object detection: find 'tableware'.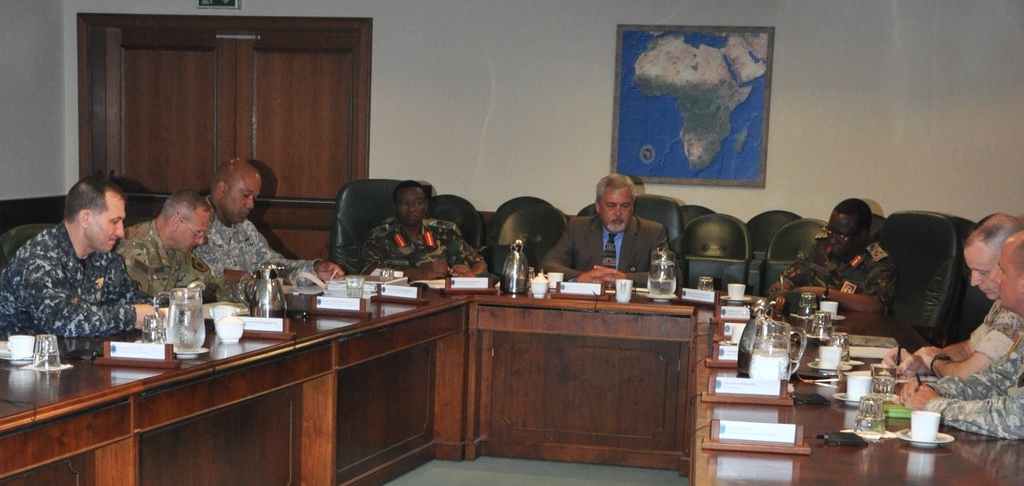
35:334:60:373.
